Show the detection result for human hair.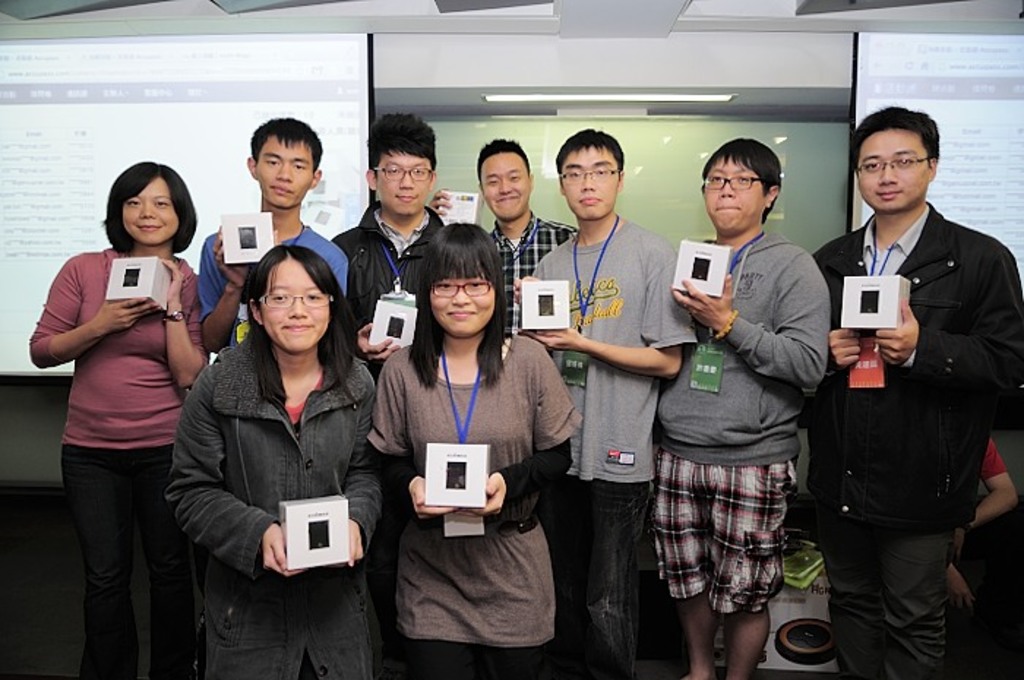
[x1=699, y1=136, x2=783, y2=224].
